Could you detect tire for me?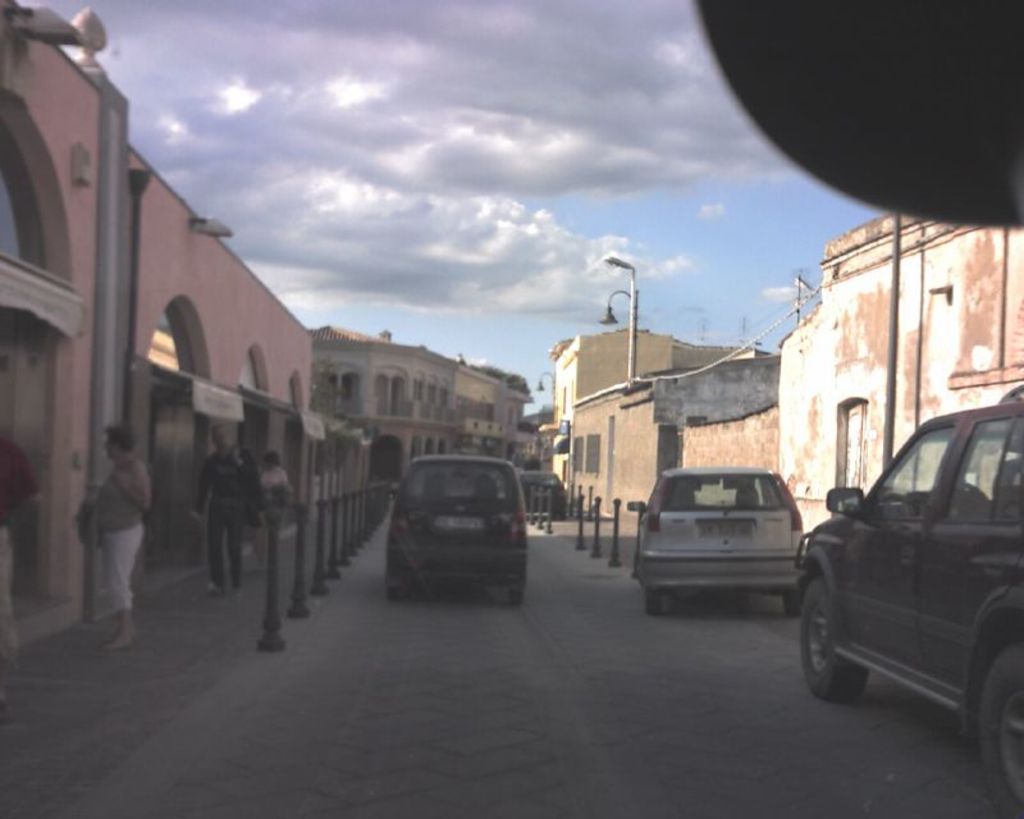
Detection result: l=385, t=582, r=399, b=596.
